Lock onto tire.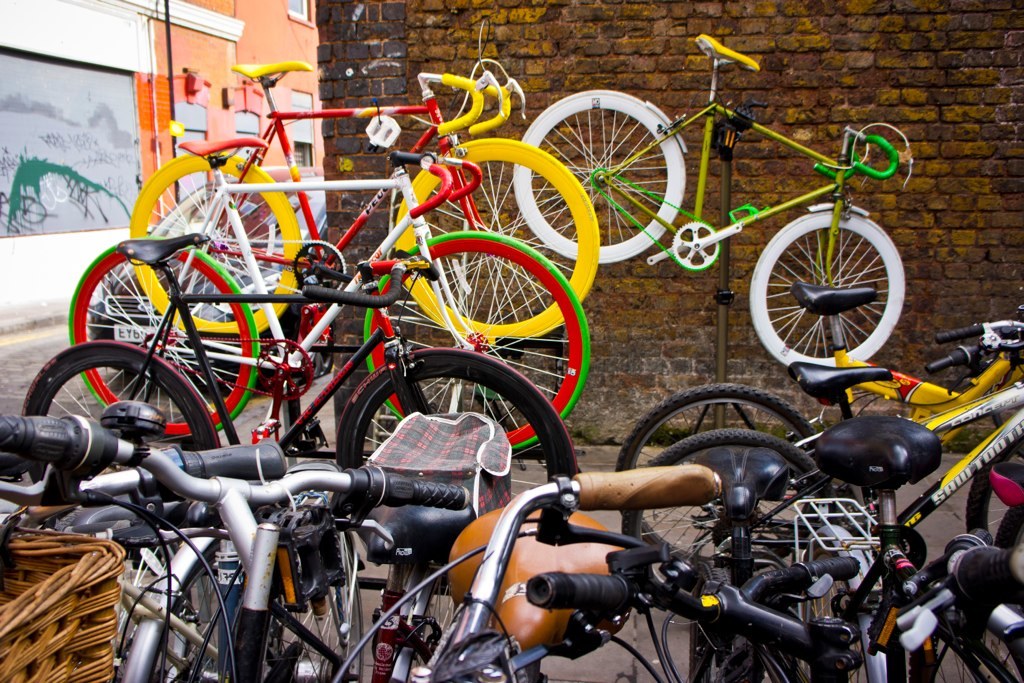
Locked: BBox(69, 239, 248, 429).
